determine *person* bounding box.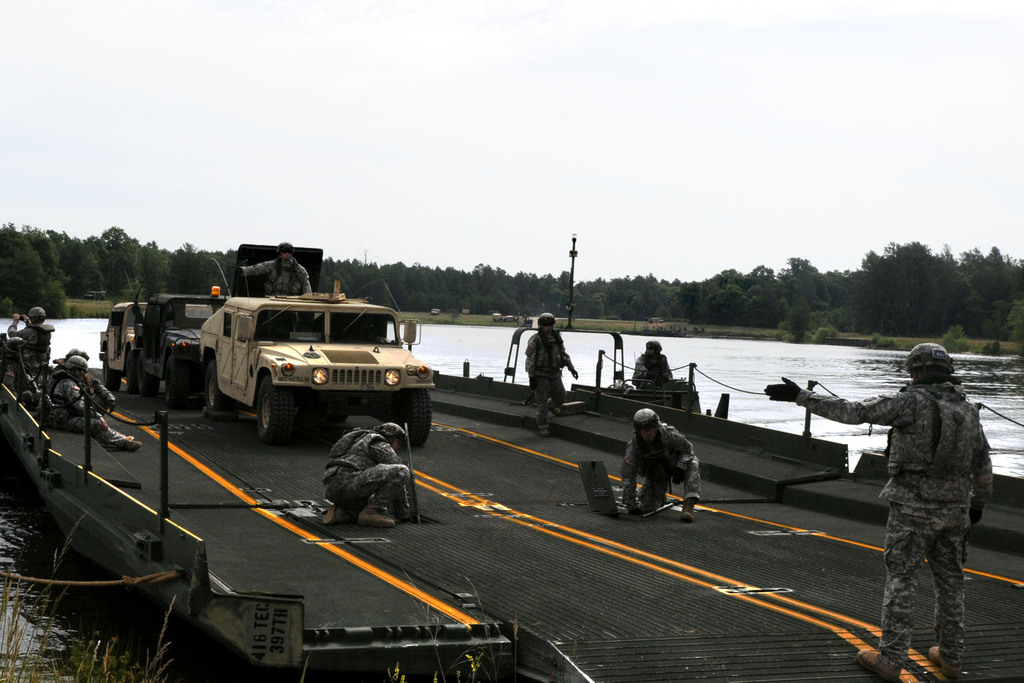
Determined: 318:424:412:527.
